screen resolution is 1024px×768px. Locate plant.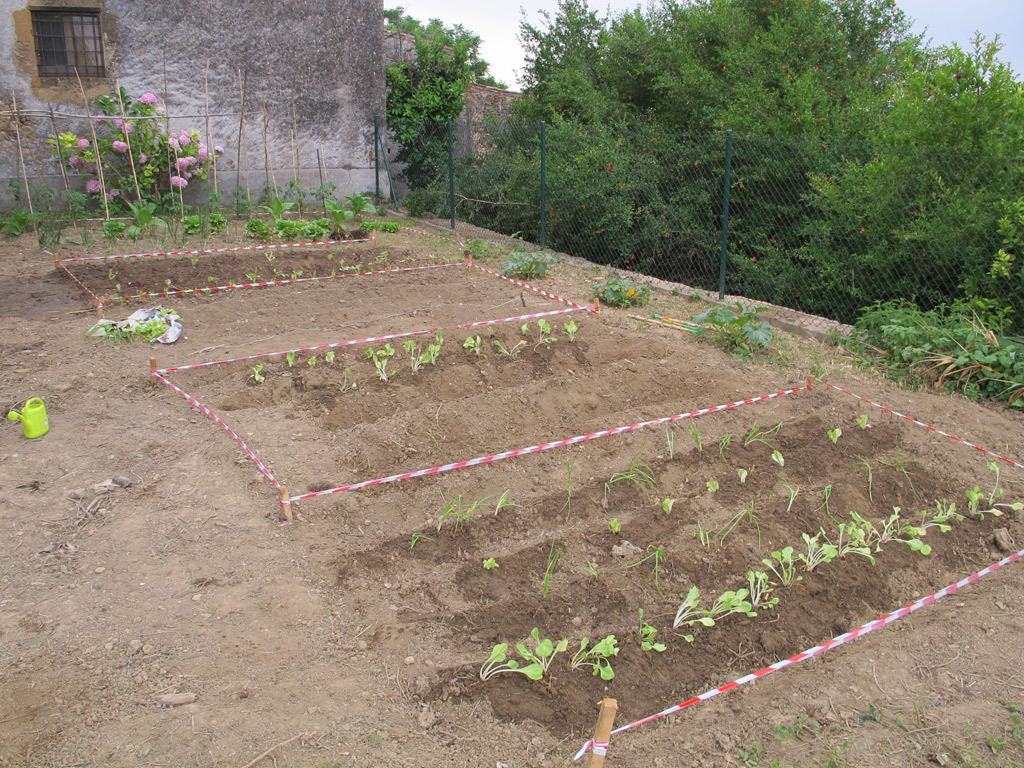
x1=852 y1=452 x2=874 y2=501.
